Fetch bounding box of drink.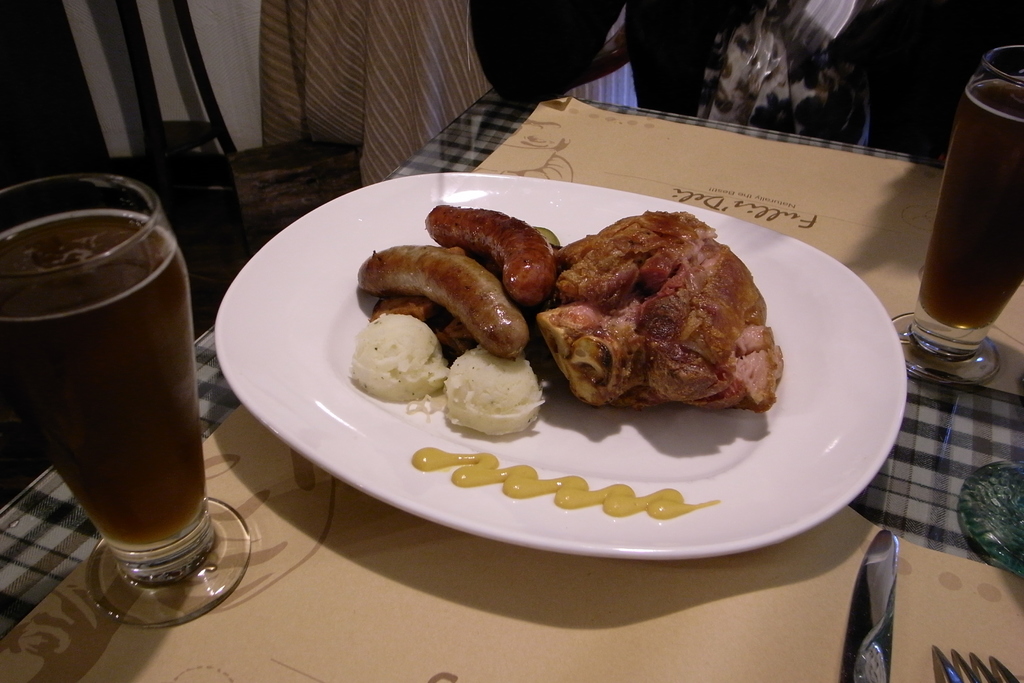
Bbox: box(908, 79, 1018, 368).
